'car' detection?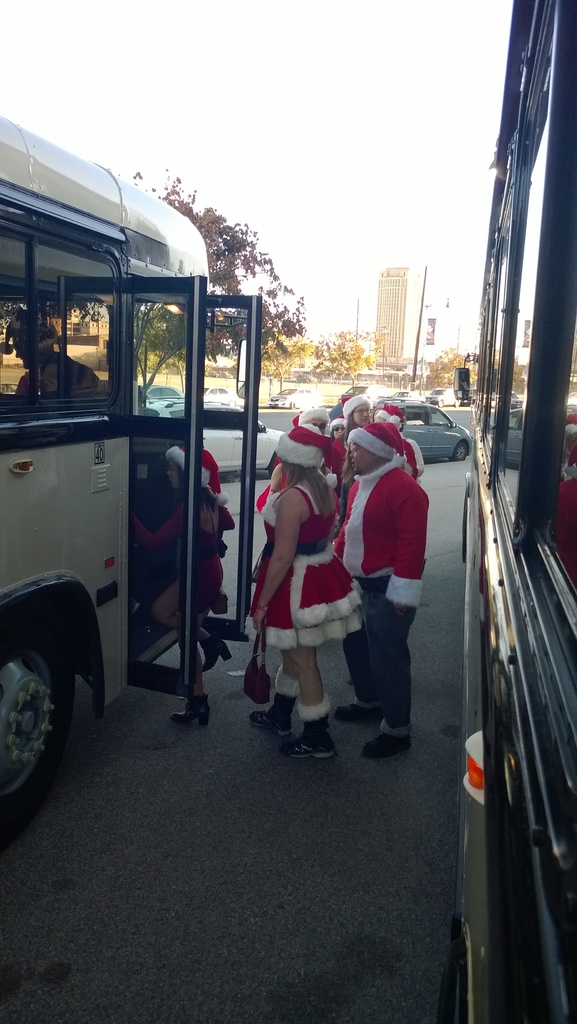
pyautogui.locateOnScreen(0, 382, 15, 392)
